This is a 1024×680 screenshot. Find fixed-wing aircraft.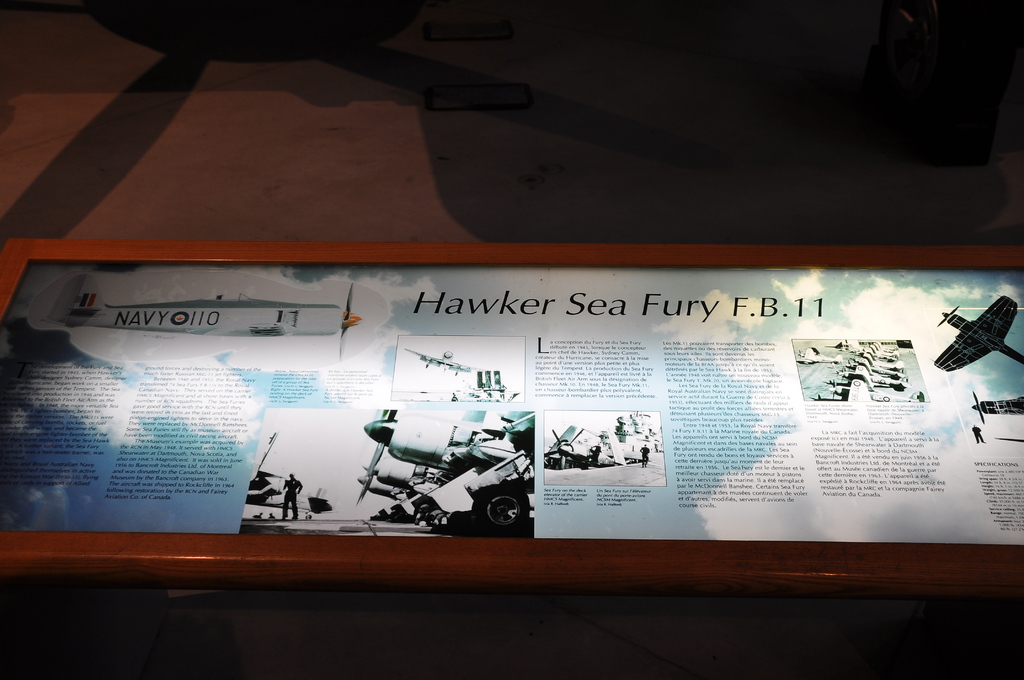
Bounding box: <region>243, 429, 331, 520</region>.
